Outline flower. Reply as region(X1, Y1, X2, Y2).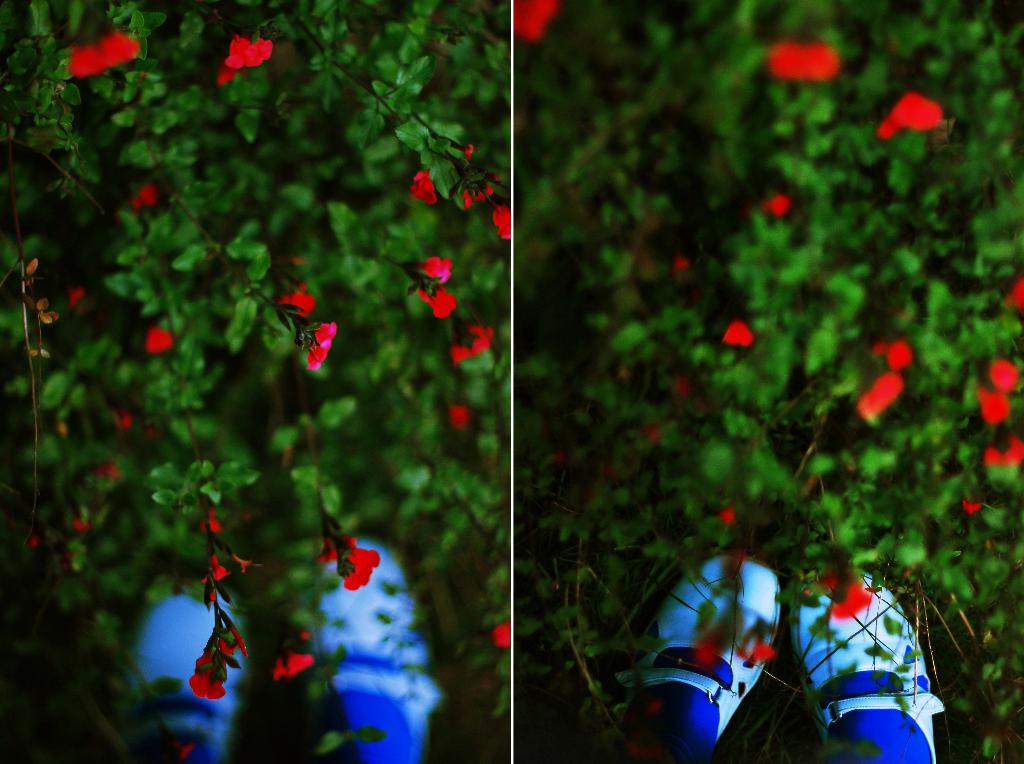
region(768, 188, 790, 215).
